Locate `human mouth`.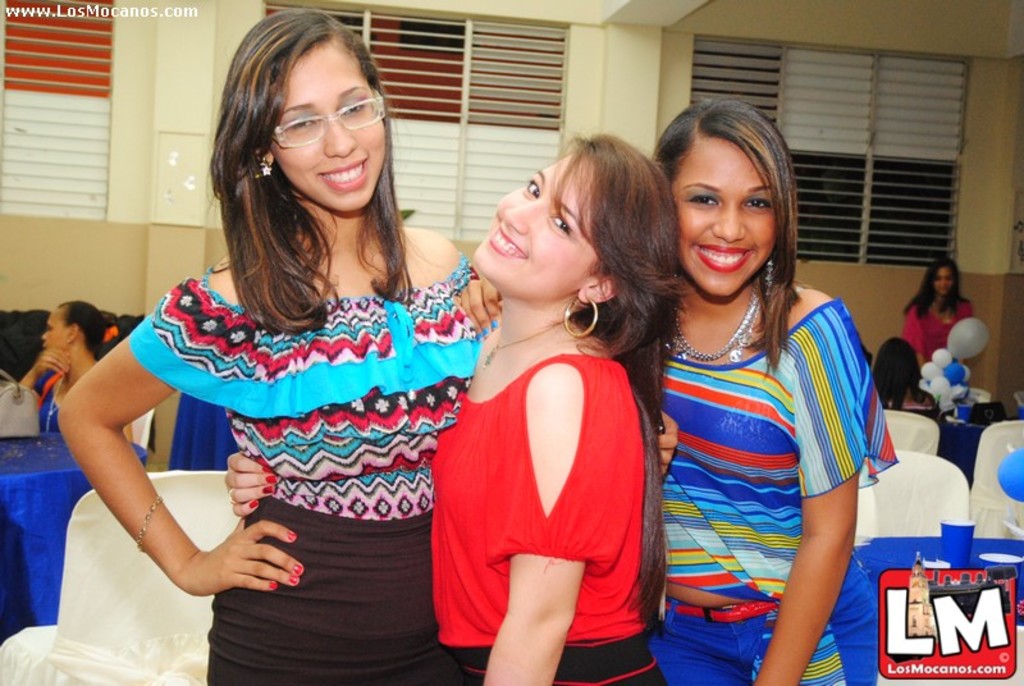
Bounding box: BBox(694, 242, 754, 275).
